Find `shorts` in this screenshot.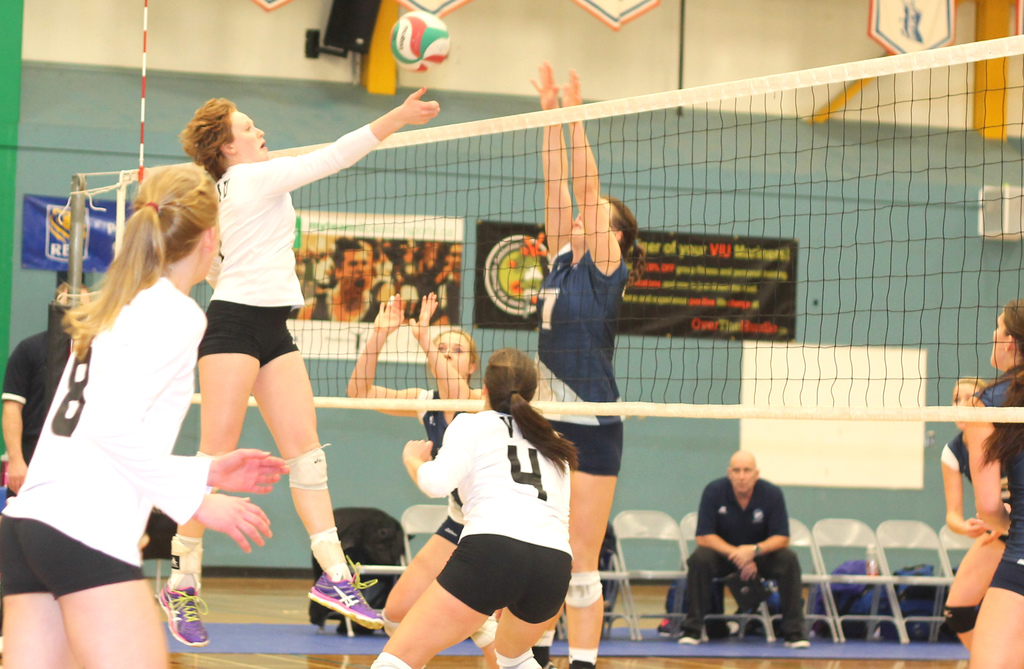
The bounding box for `shorts` is locate(0, 519, 143, 599).
